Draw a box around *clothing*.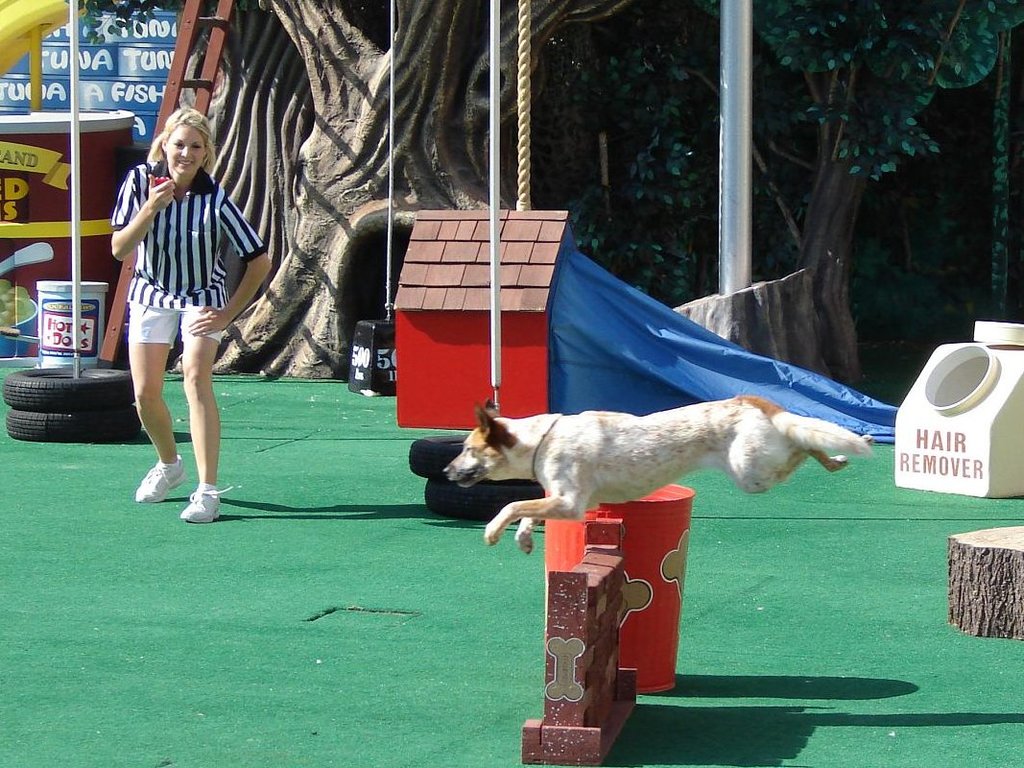
(x1=110, y1=158, x2=274, y2=345).
